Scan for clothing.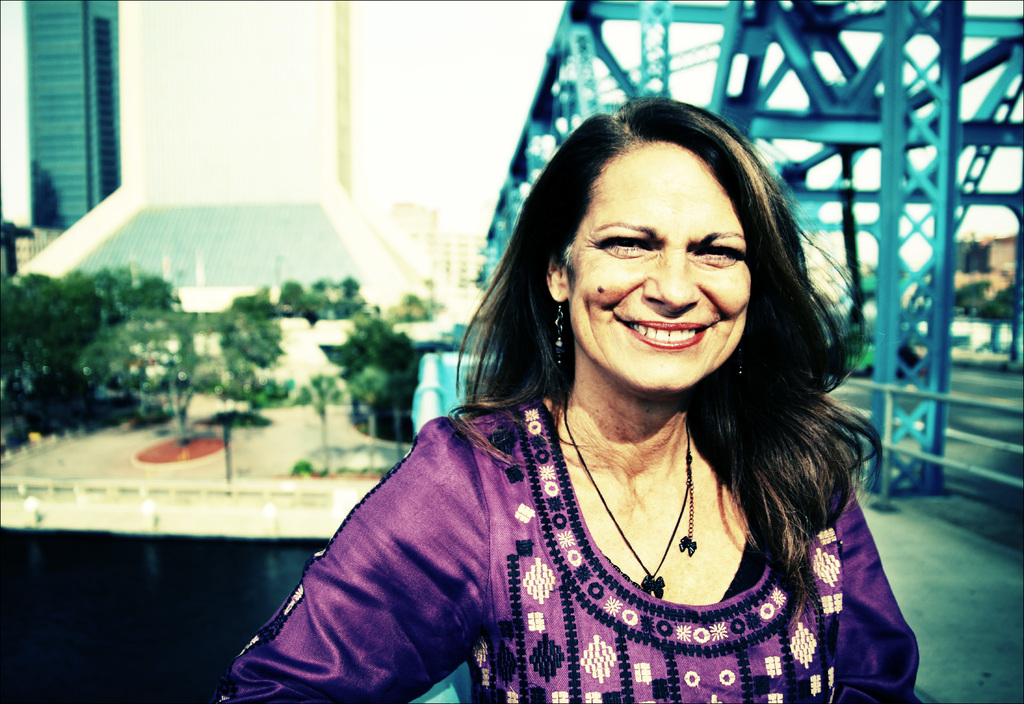
Scan result: select_region(219, 243, 920, 692).
